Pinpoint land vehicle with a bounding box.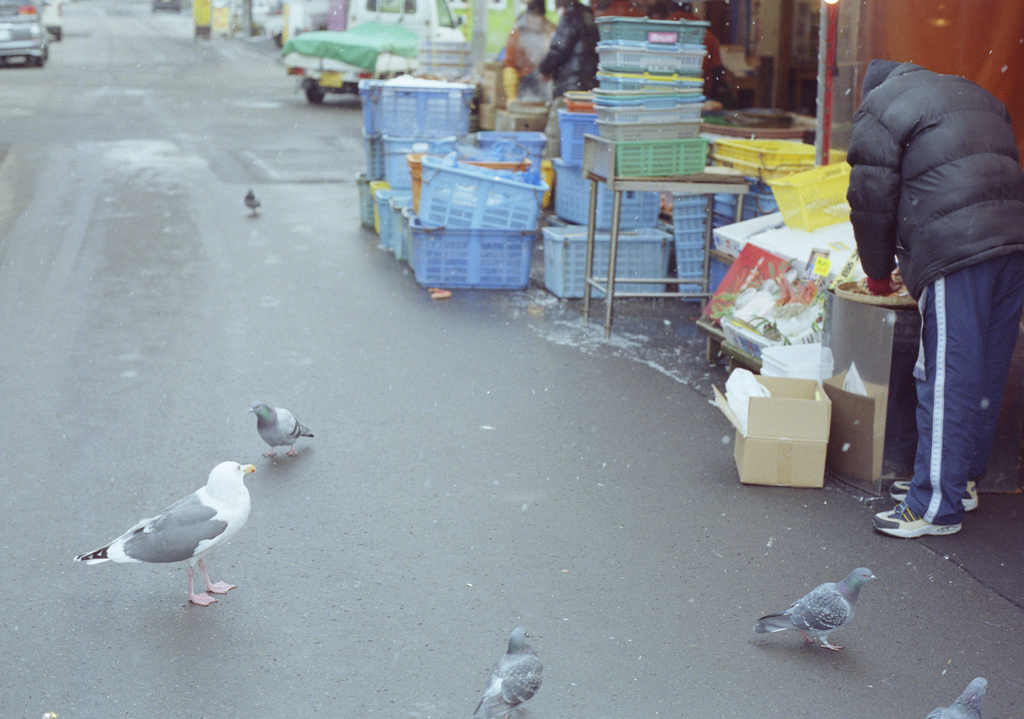
275/0/502/104.
